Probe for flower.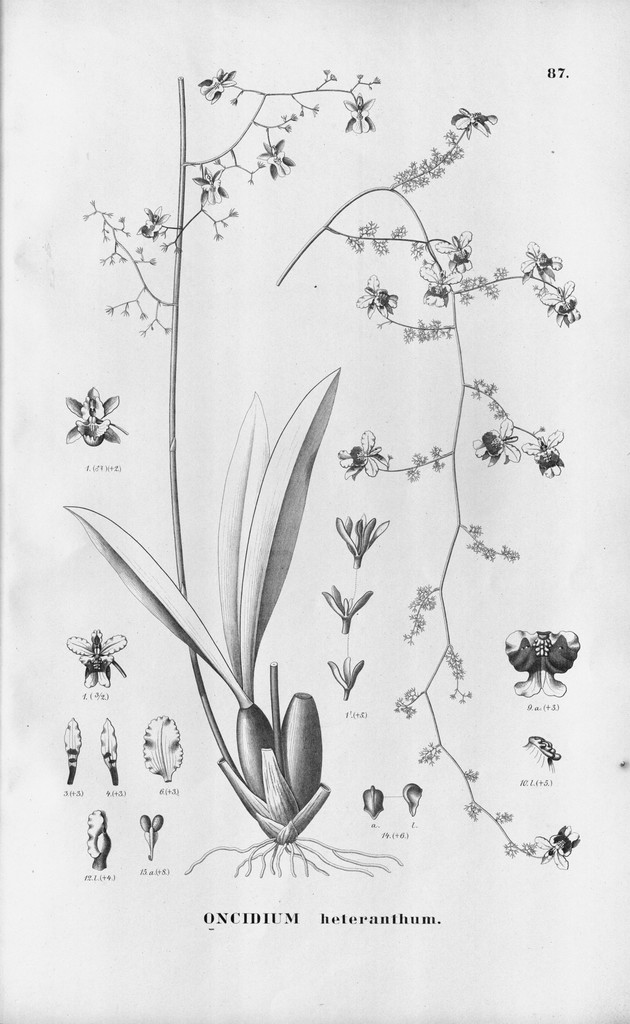
Probe result: crop(187, 163, 227, 209).
